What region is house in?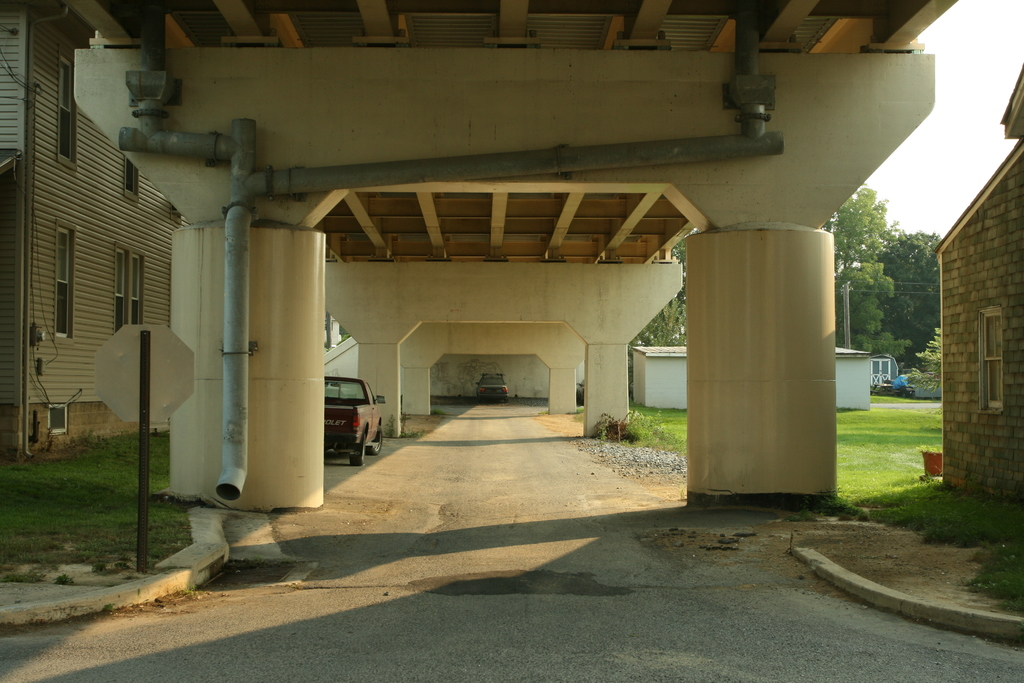
<box>936,66,1023,509</box>.
